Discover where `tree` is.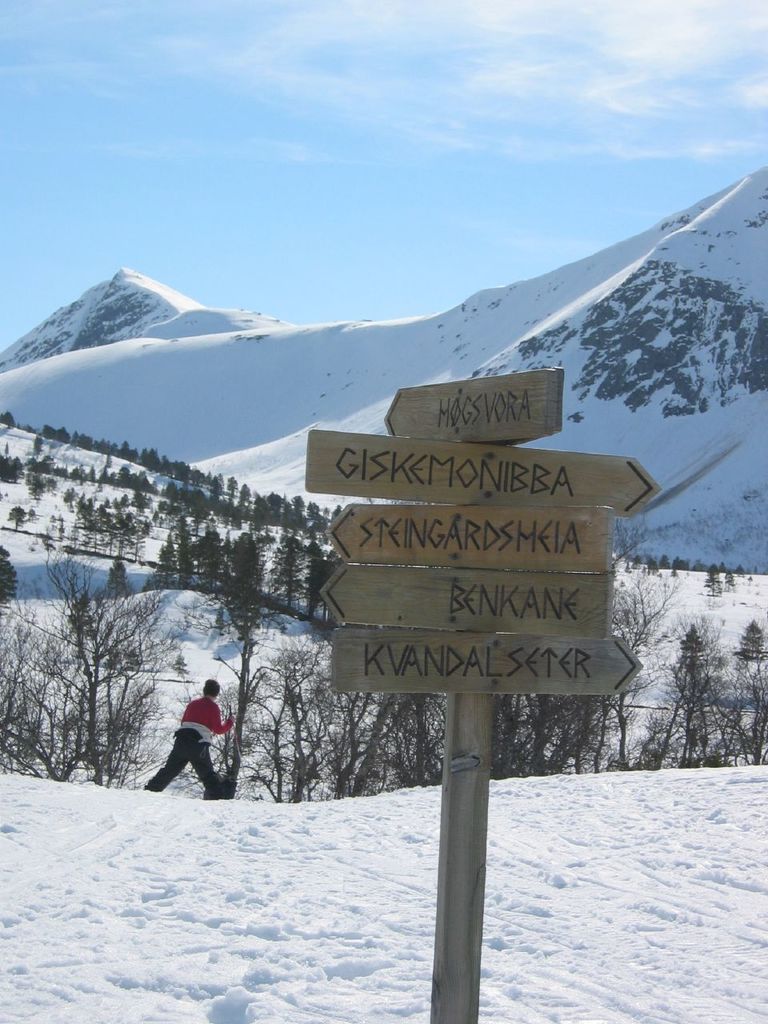
Discovered at (left=730, top=621, right=767, bottom=765).
